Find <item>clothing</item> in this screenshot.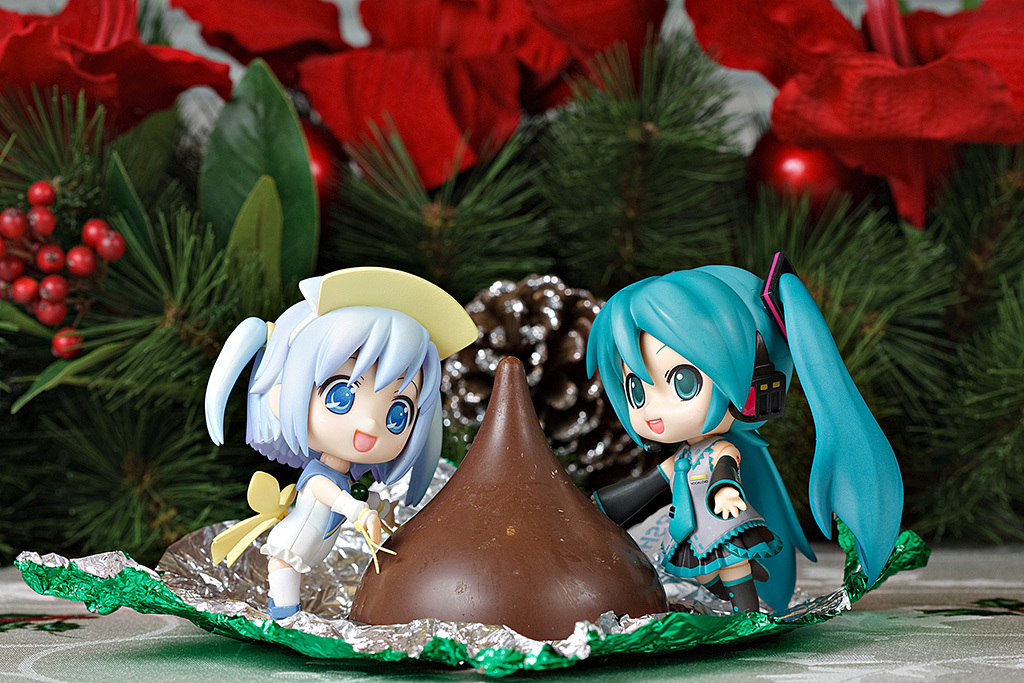
The bounding box for <item>clothing</item> is (261,455,387,607).
